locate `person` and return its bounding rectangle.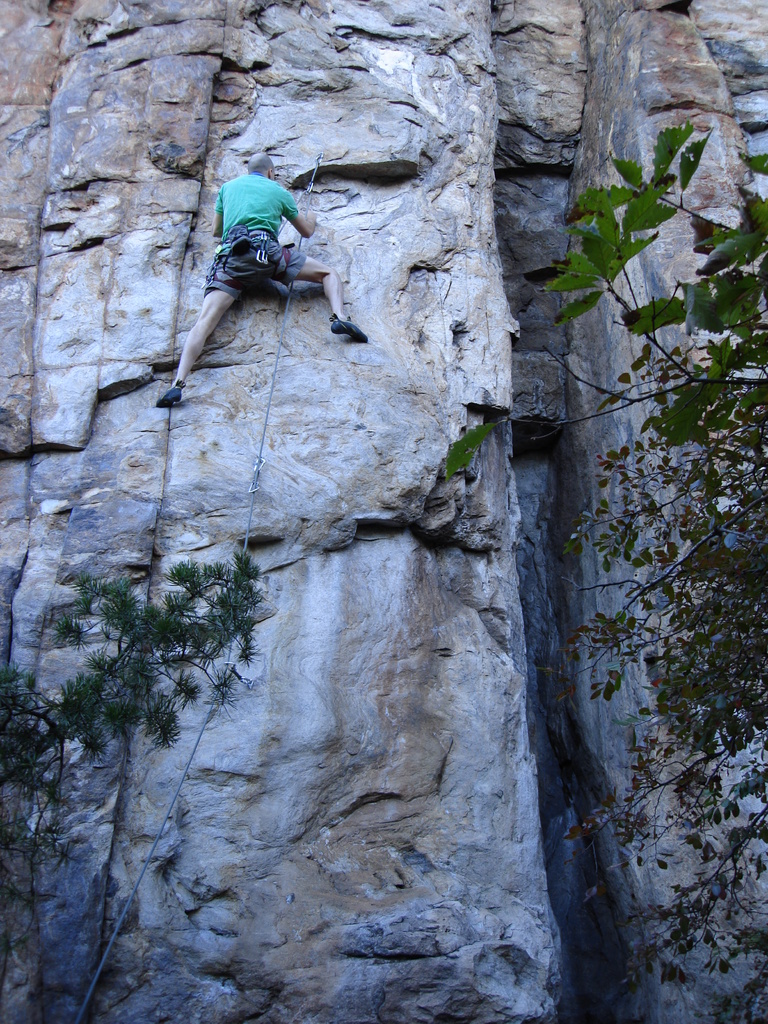
{"left": 161, "top": 152, "right": 365, "bottom": 410}.
